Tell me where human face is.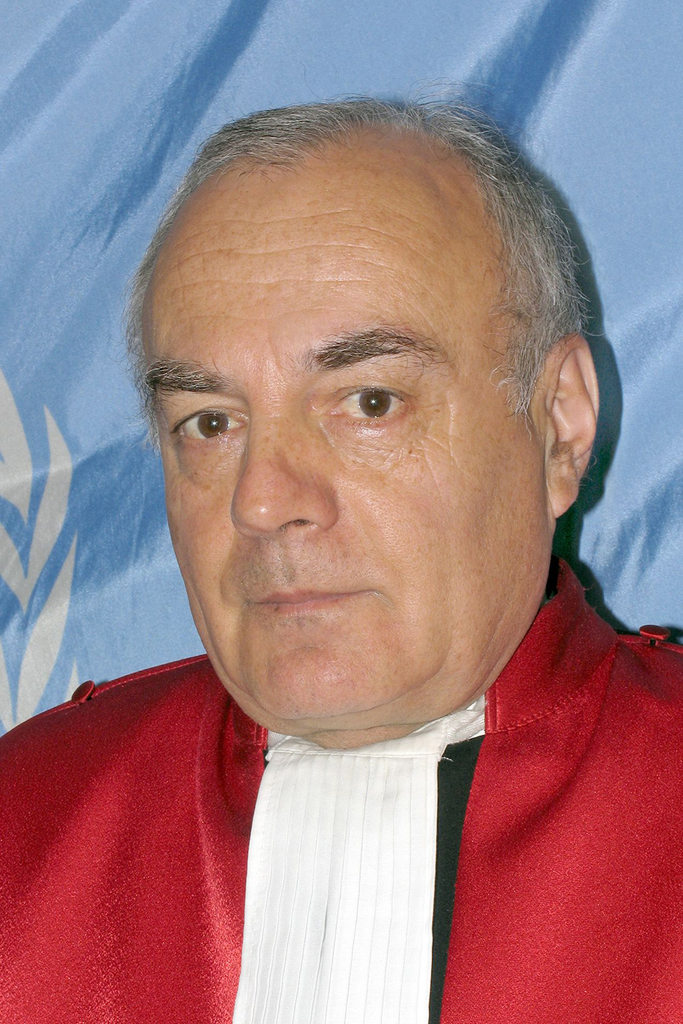
human face is at pyautogui.locateOnScreen(142, 159, 546, 730).
